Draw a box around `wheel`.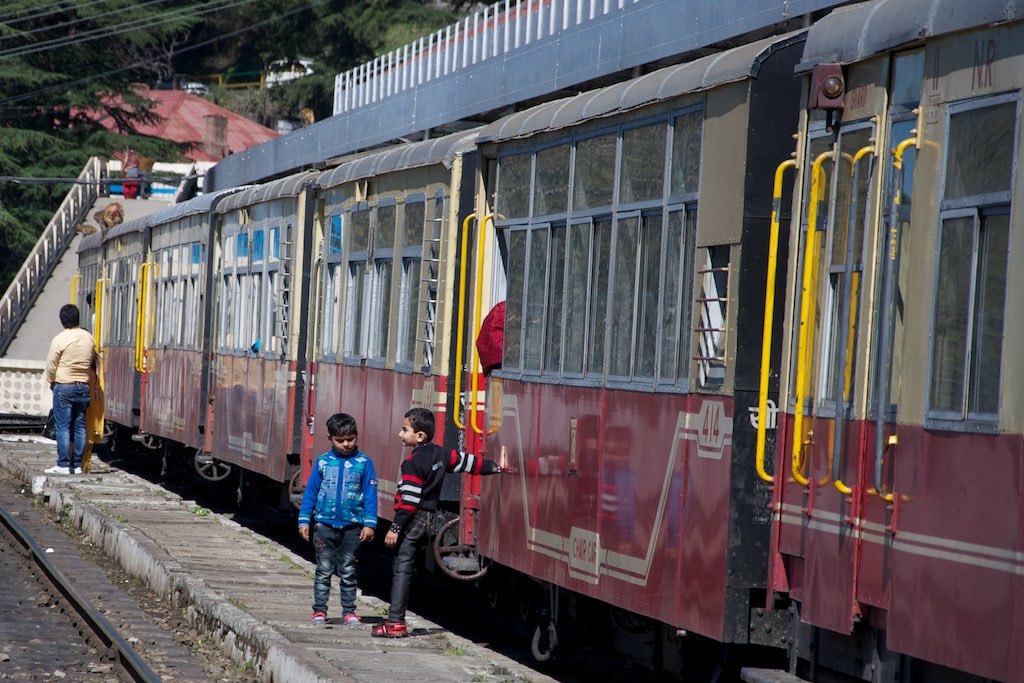
x1=434, y1=515, x2=494, y2=580.
